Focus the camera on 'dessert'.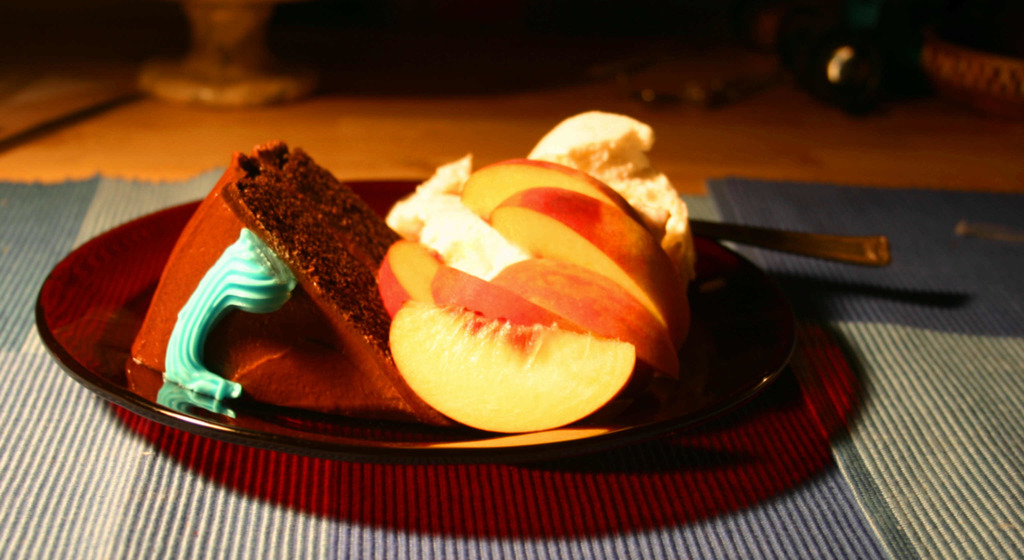
Focus region: [127, 162, 420, 436].
